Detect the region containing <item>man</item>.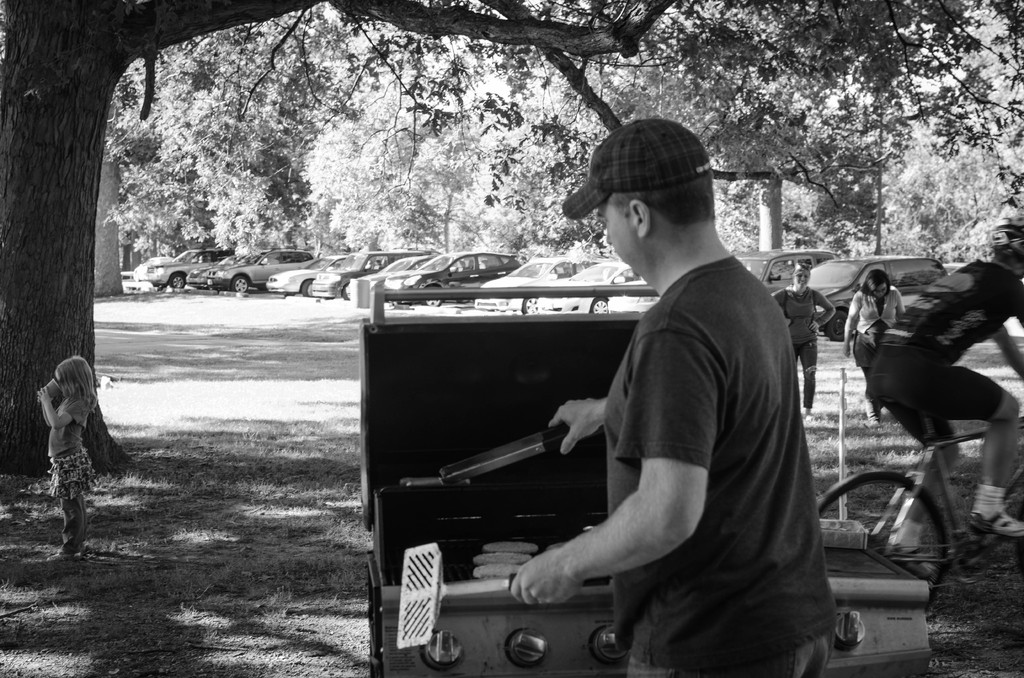
bbox=(506, 133, 816, 662).
